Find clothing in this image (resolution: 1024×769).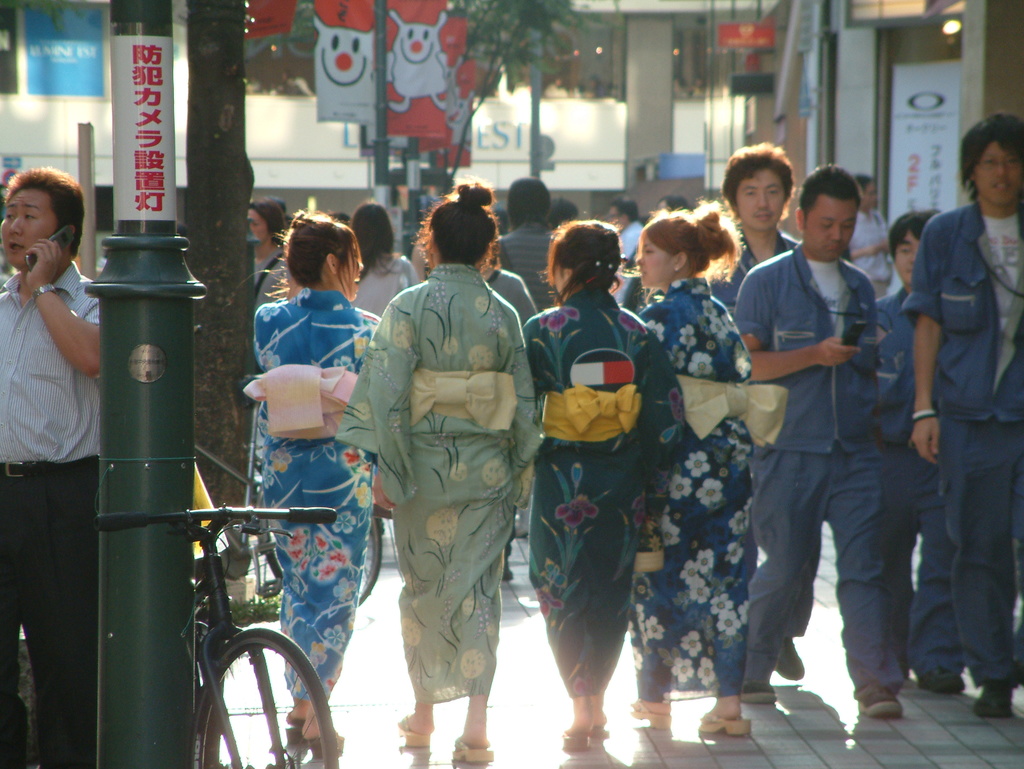
pyautogui.locateOnScreen(877, 291, 968, 672).
